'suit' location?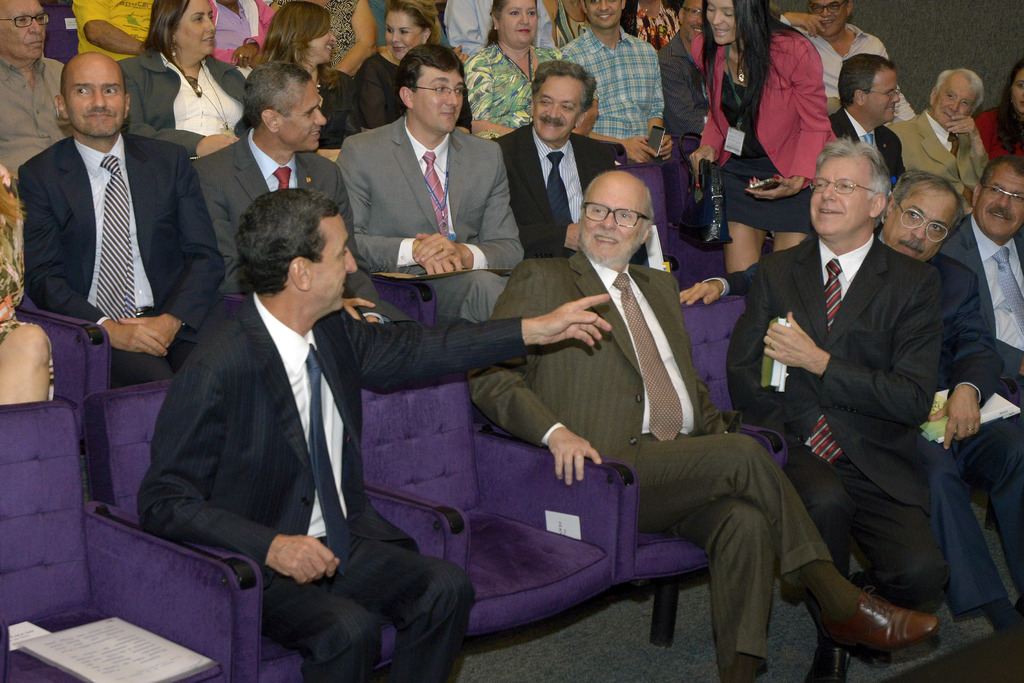
BBox(189, 126, 409, 332)
